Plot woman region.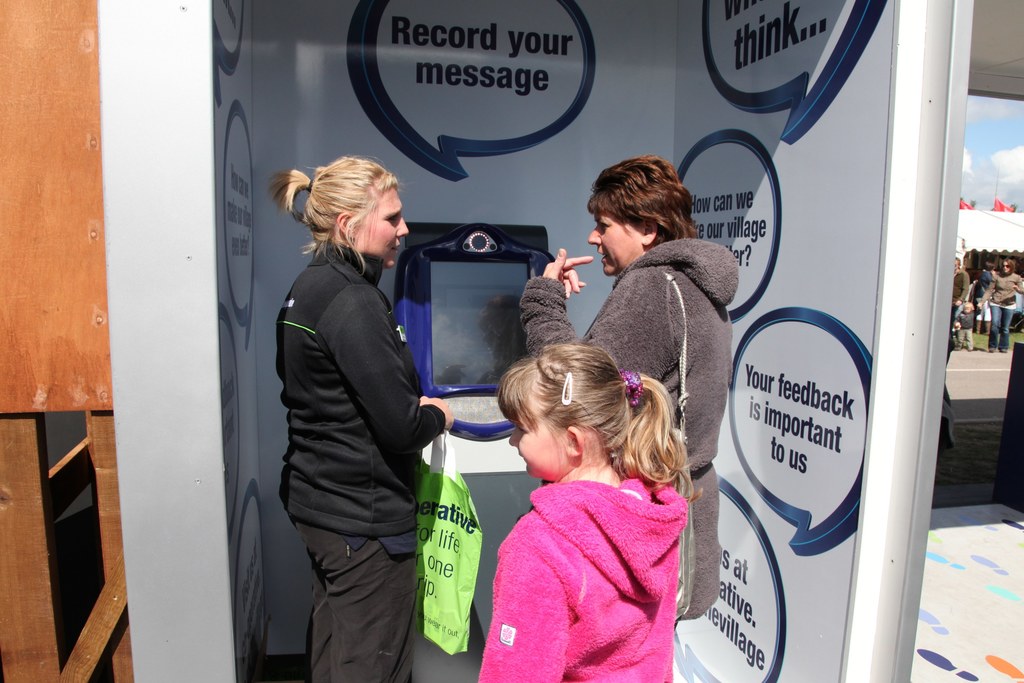
Plotted at Rect(975, 260, 1002, 340).
